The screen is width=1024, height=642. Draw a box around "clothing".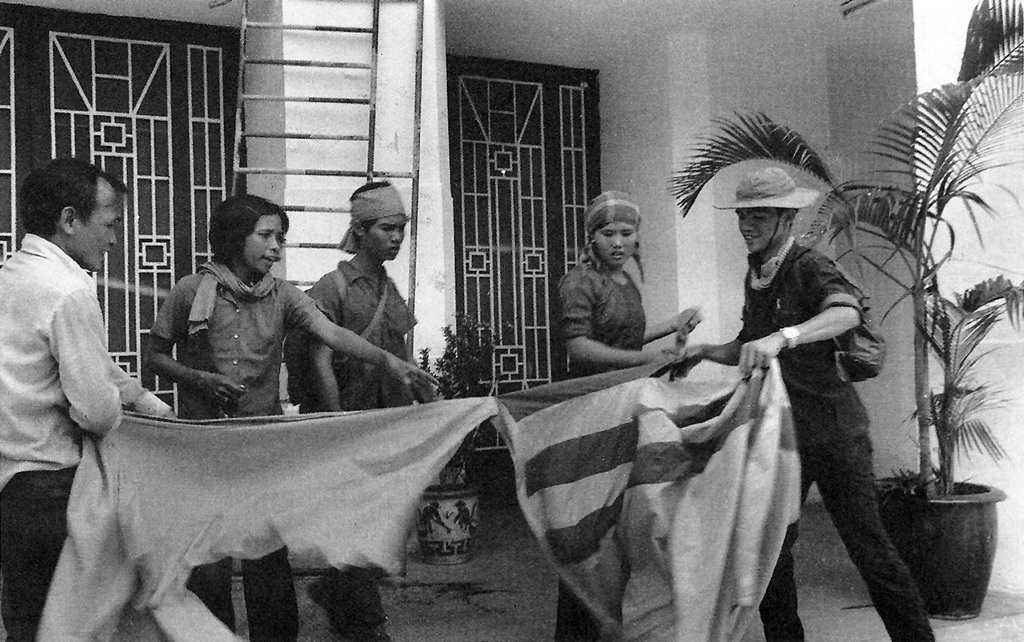
rect(308, 255, 417, 641).
